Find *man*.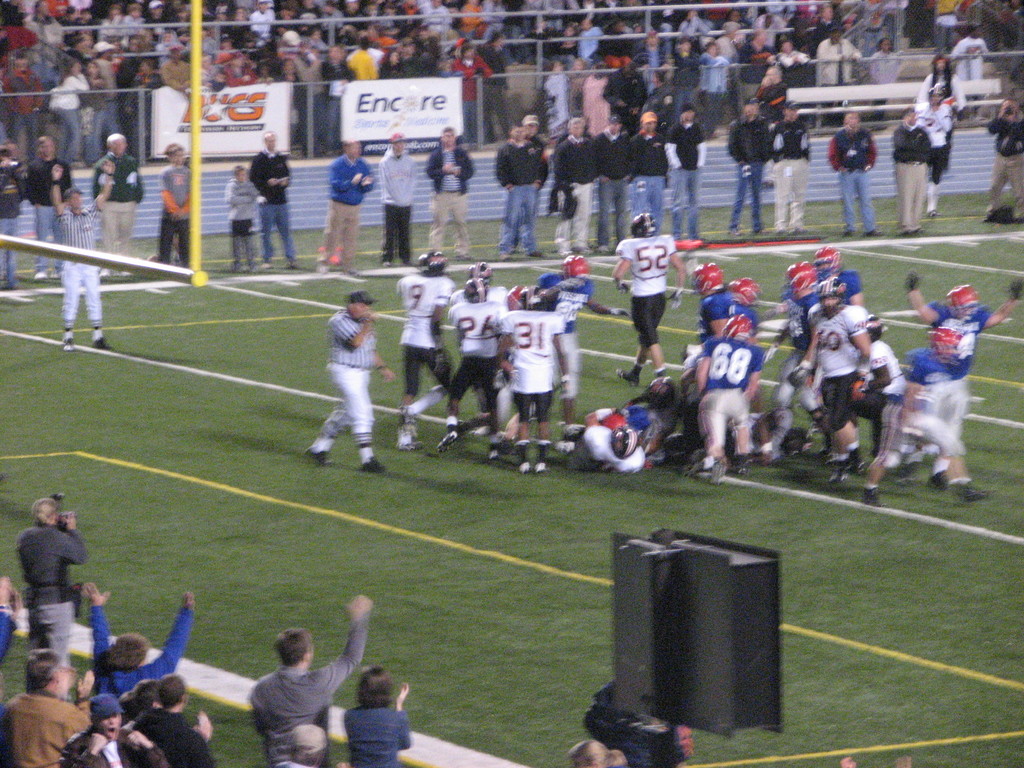
(96, 129, 144, 271).
